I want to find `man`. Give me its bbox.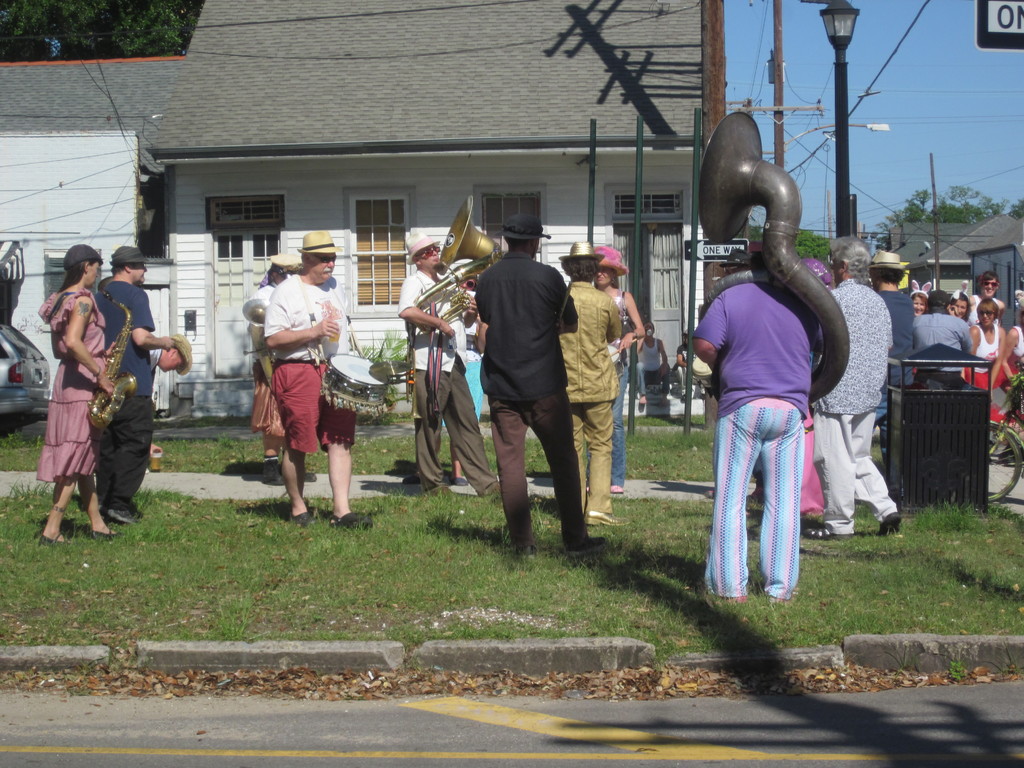
(left=817, top=239, right=903, bottom=537).
